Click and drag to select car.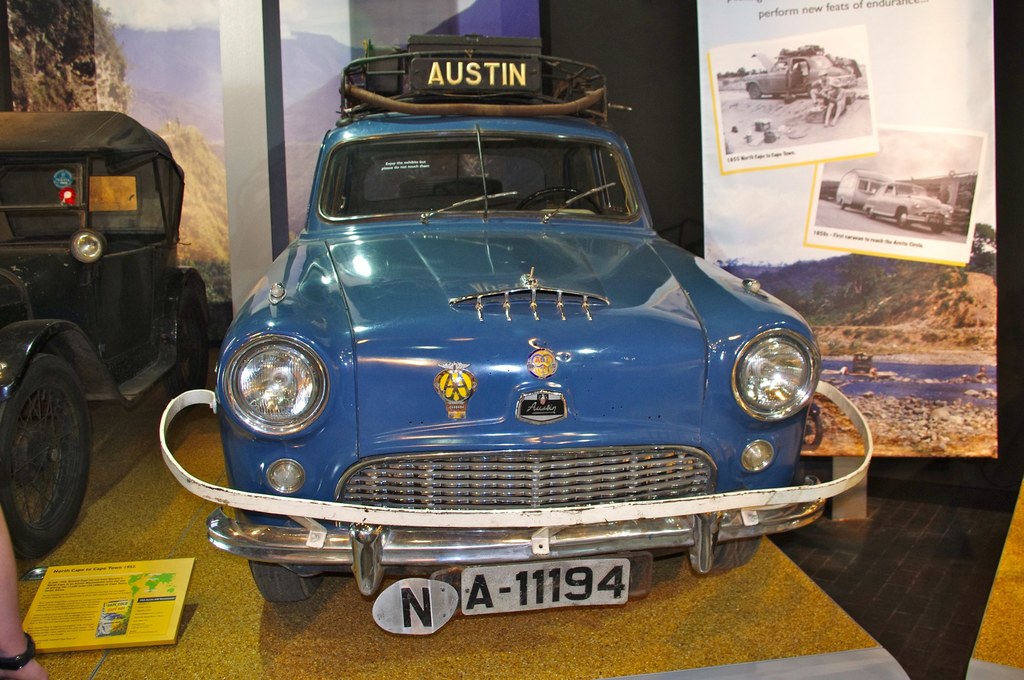
Selection: 838:172:883:204.
